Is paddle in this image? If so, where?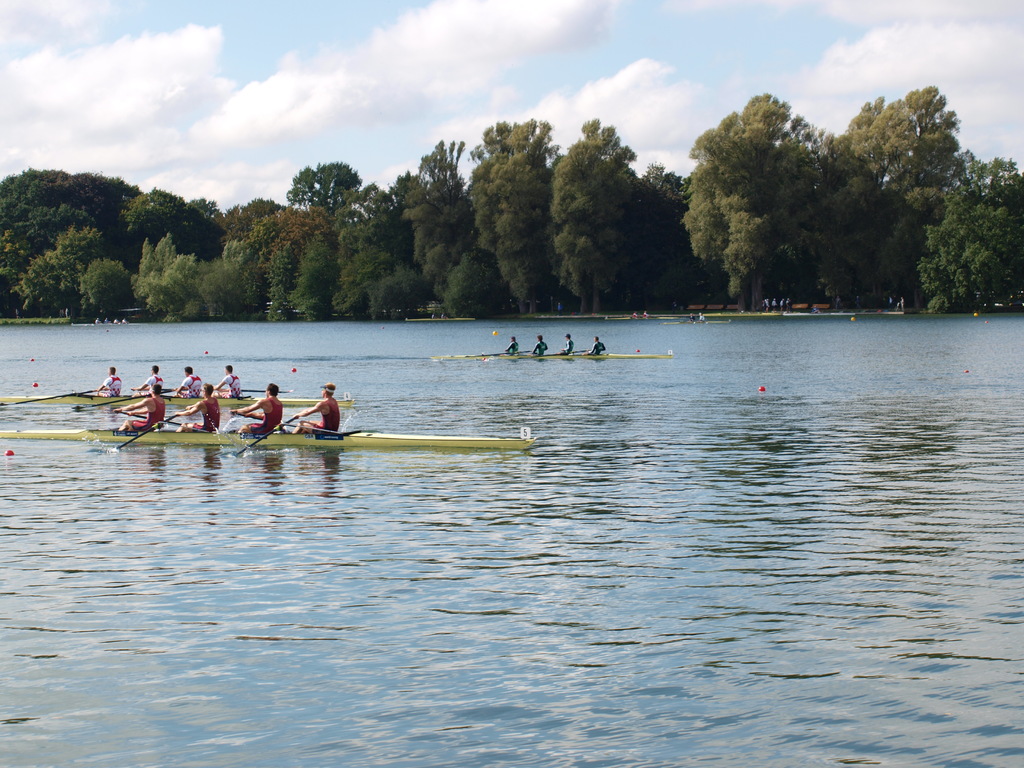
Yes, at box=[530, 349, 589, 359].
